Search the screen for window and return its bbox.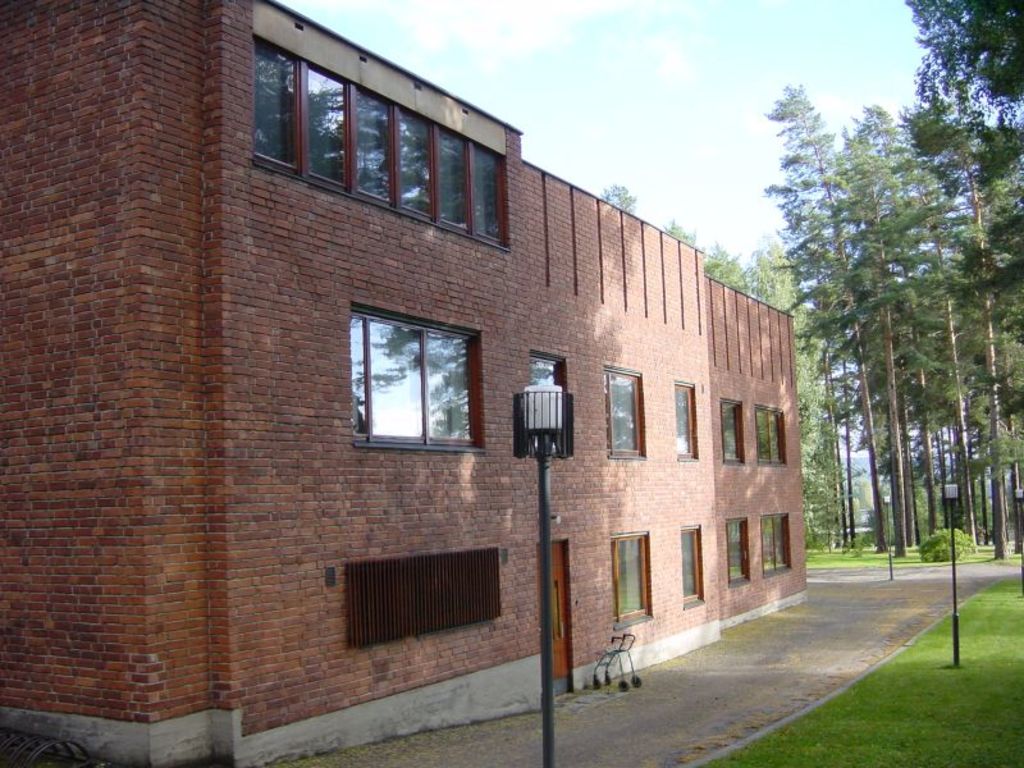
Found: 352/306/484/458.
